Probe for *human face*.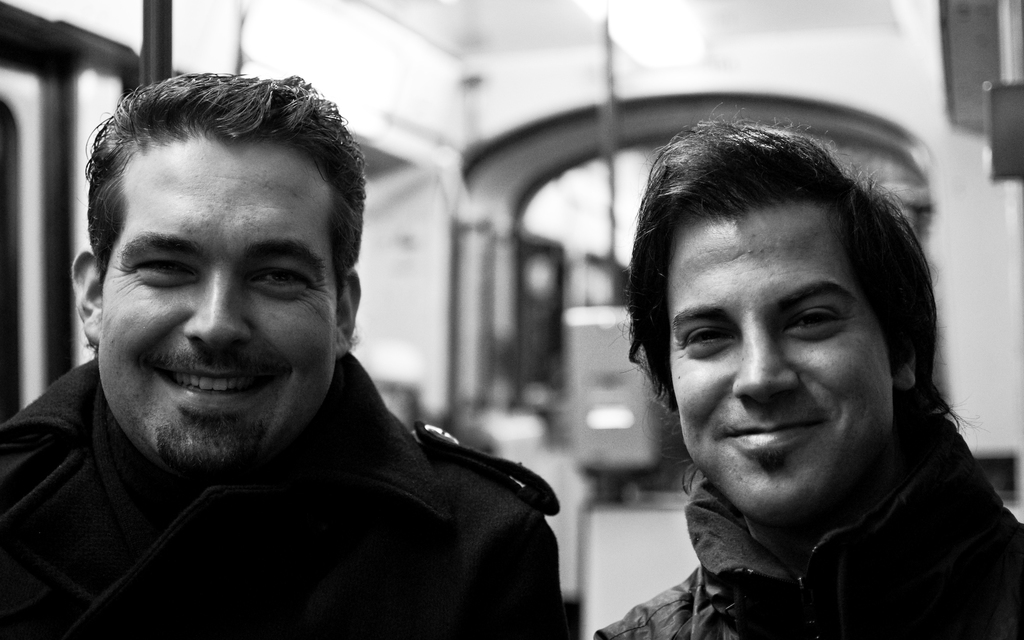
Probe result: region(670, 211, 897, 518).
